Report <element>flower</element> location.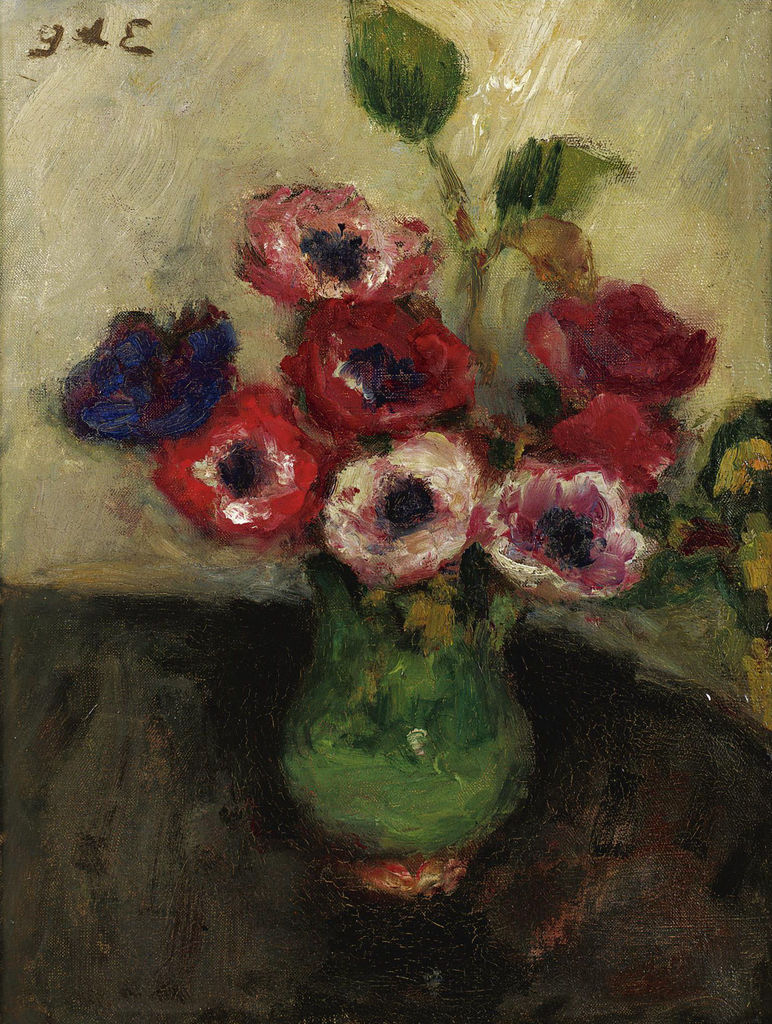
Report: x1=526, y1=273, x2=722, y2=424.
